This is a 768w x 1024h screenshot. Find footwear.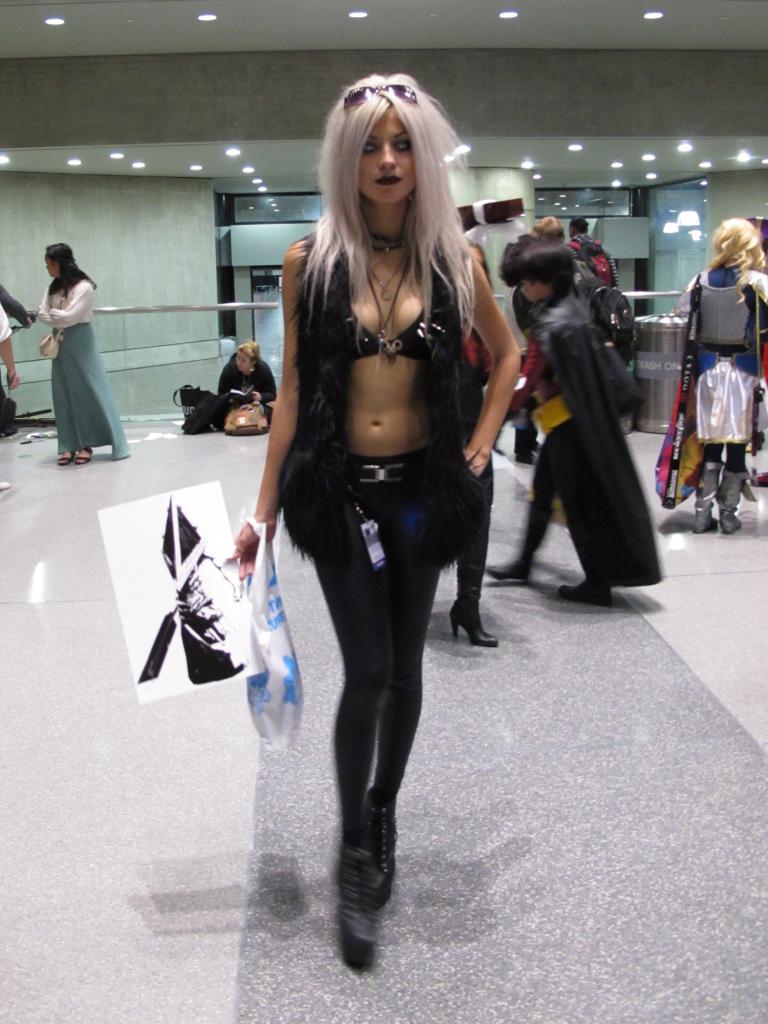
Bounding box: x1=557 y1=586 x2=611 y2=607.
